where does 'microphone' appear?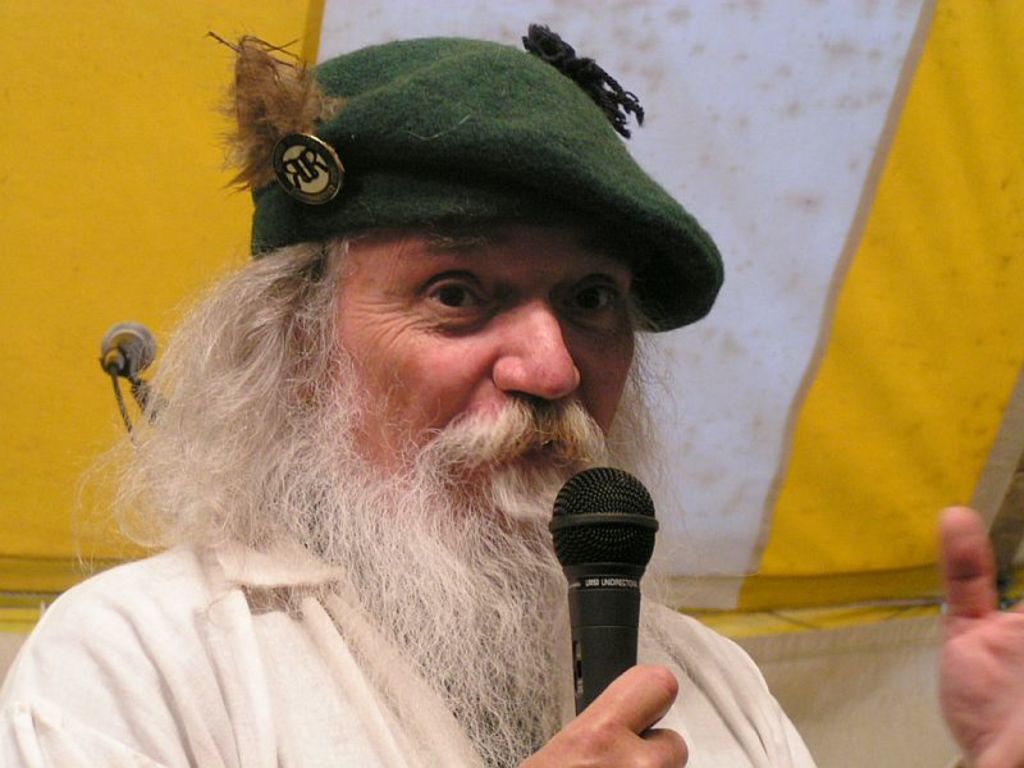
Appears at Rect(547, 468, 662, 767).
